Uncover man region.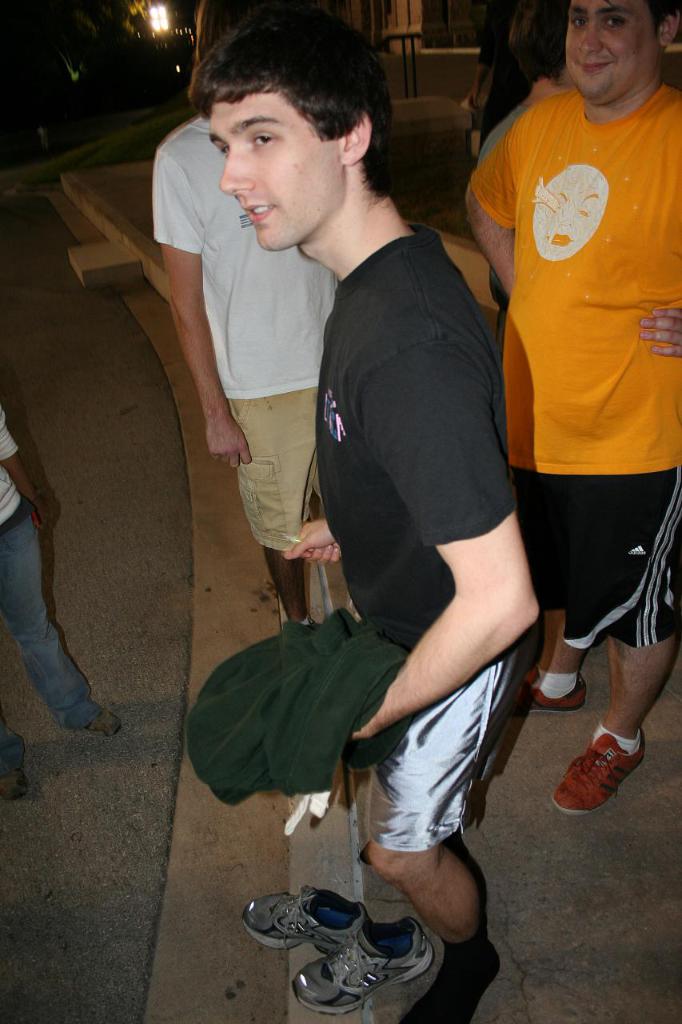
Uncovered: 162/51/550/945.
